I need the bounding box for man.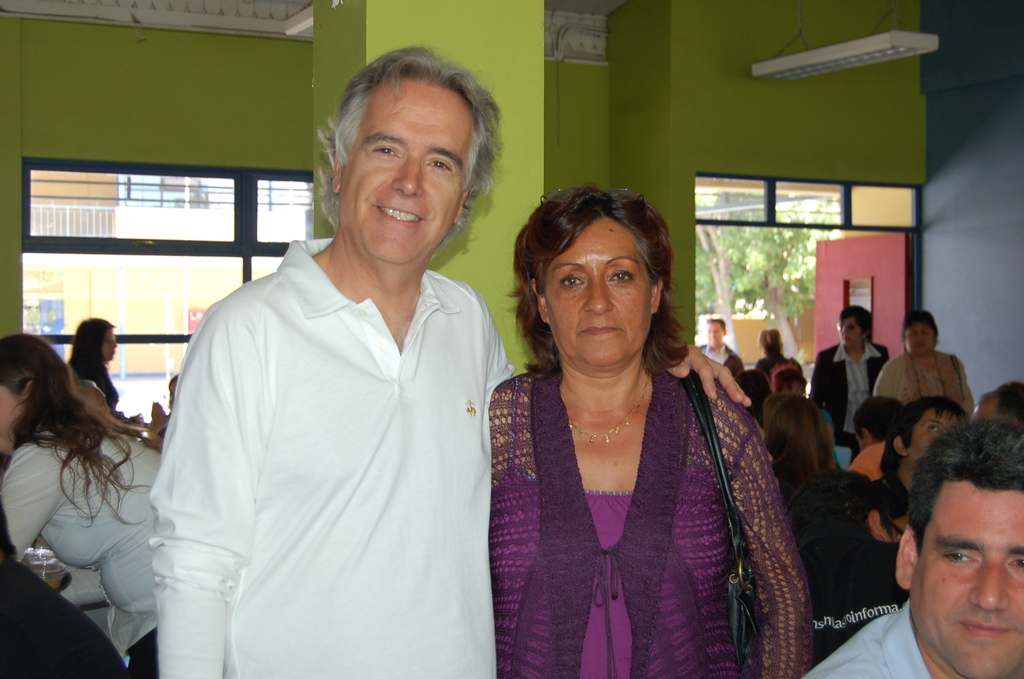
Here it is: 687, 316, 753, 377.
